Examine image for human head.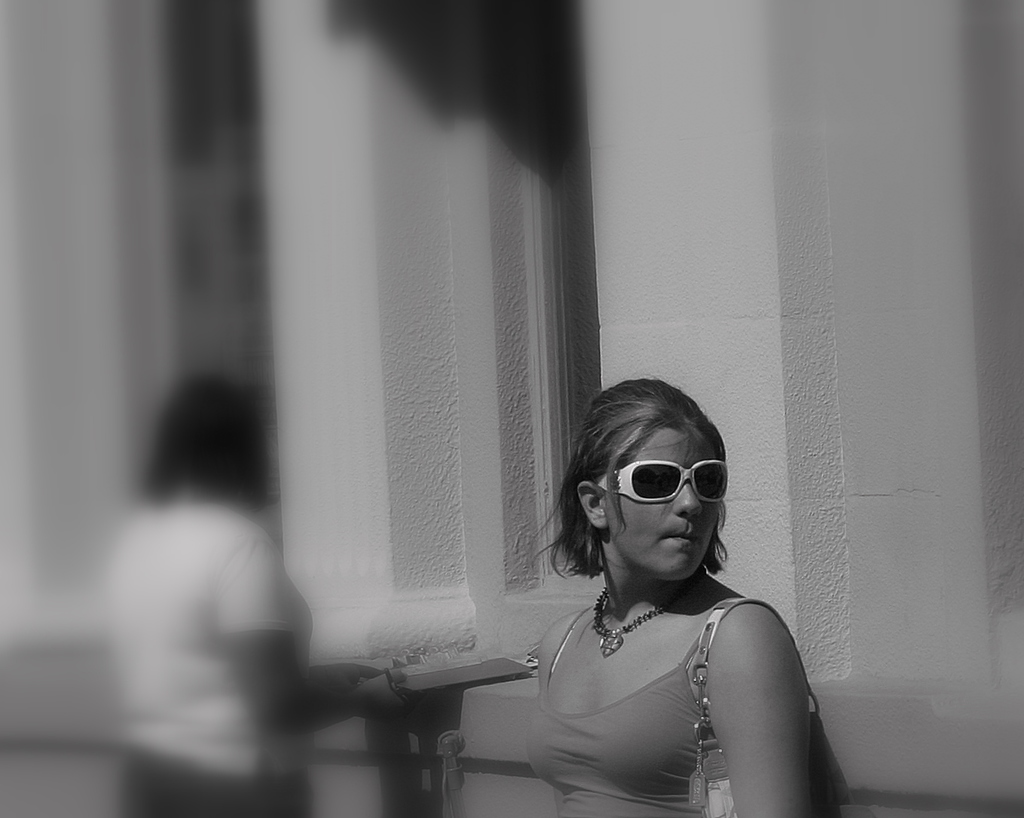
Examination result: l=561, t=372, r=729, b=581.
